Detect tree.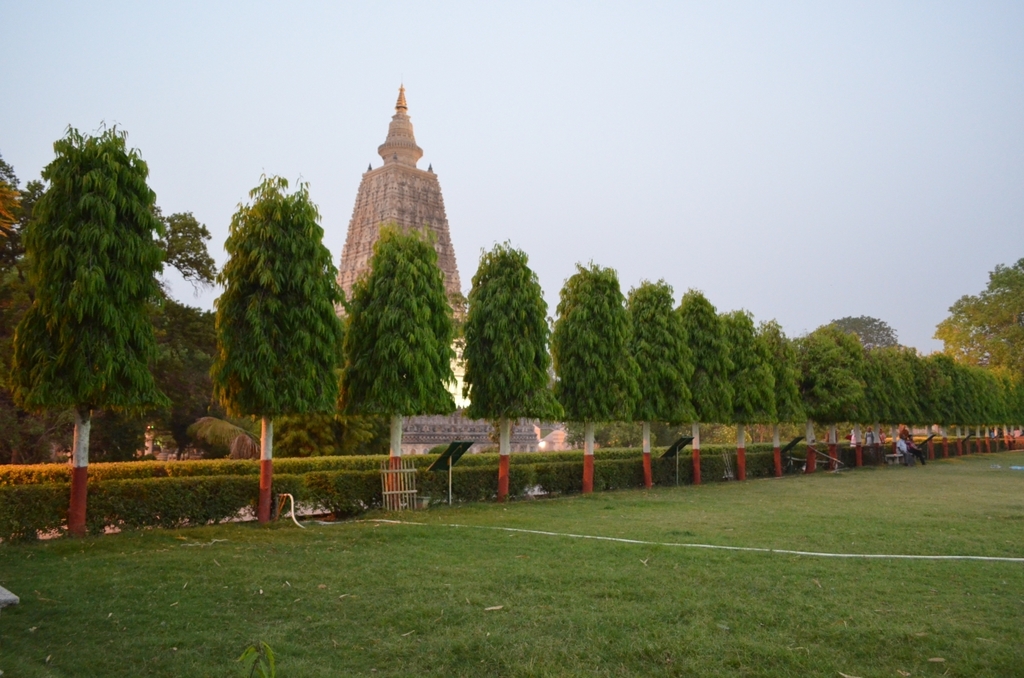
Detected at <box>942,250,1023,380</box>.
